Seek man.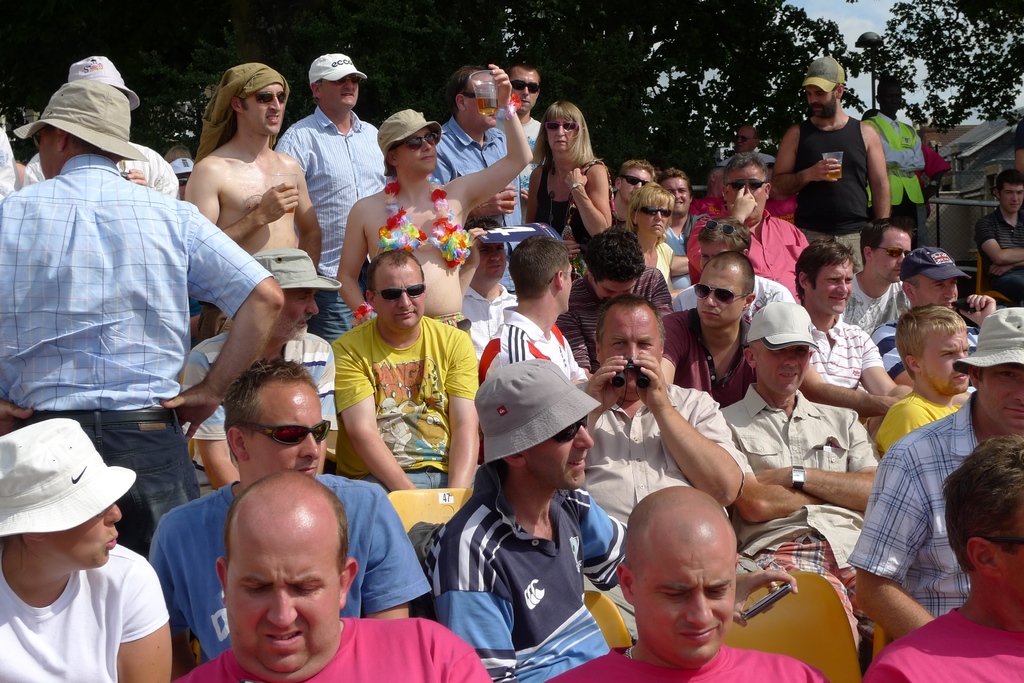
180/247/342/480.
